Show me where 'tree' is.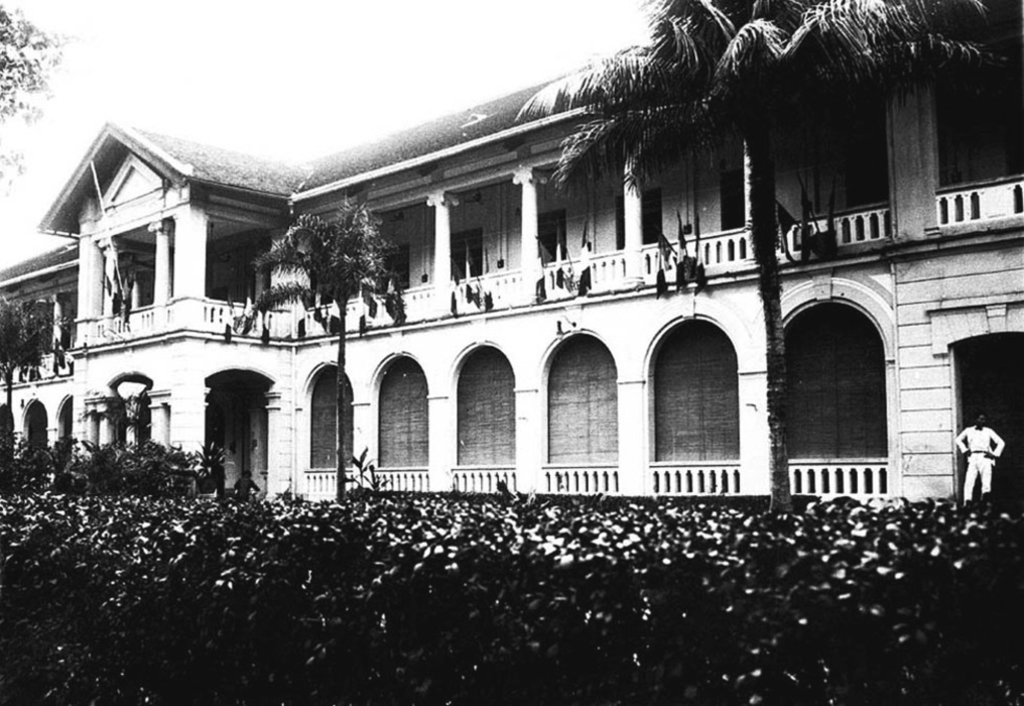
'tree' is at {"x1": 0, "y1": 288, "x2": 77, "y2": 521}.
